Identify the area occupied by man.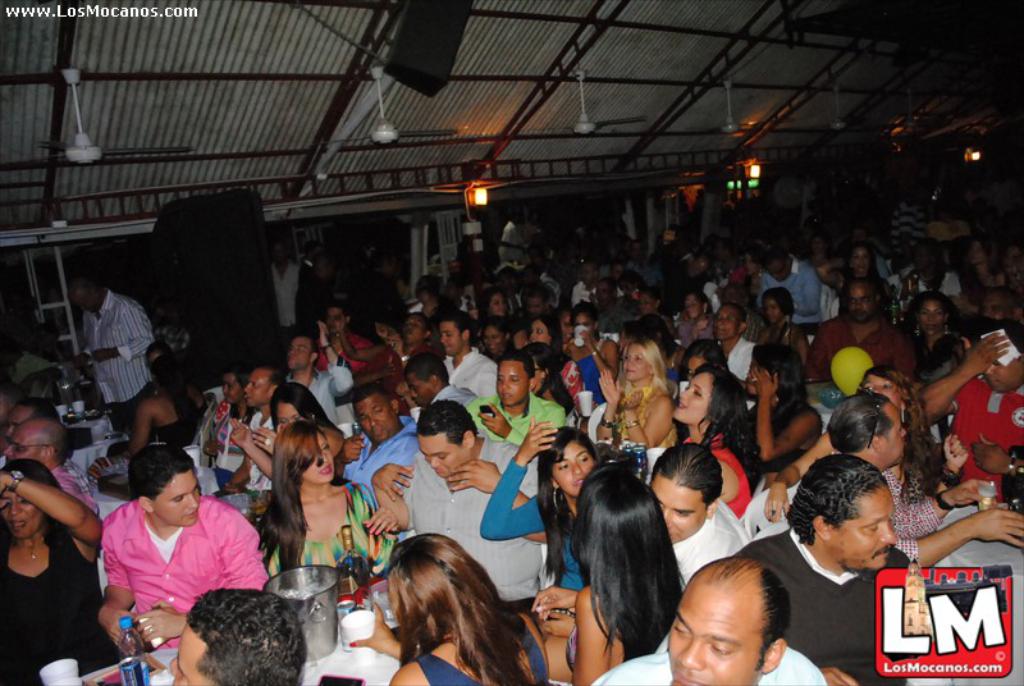
Area: (440, 308, 494, 385).
